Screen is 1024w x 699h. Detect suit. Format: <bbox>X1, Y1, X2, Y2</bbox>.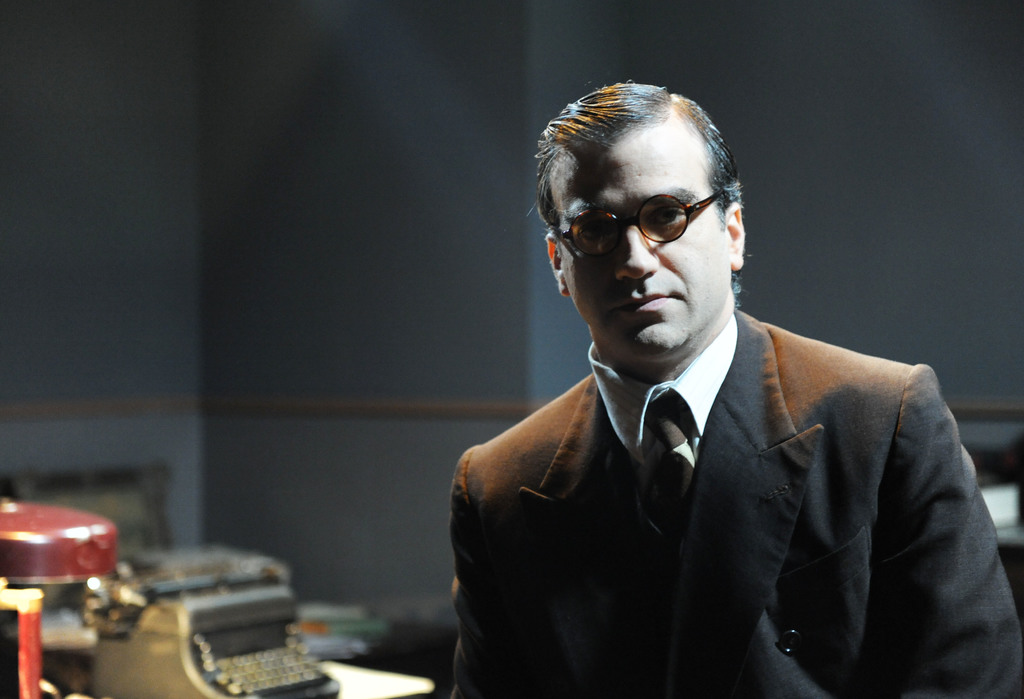
<bbox>442, 255, 1004, 685</bbox>.
